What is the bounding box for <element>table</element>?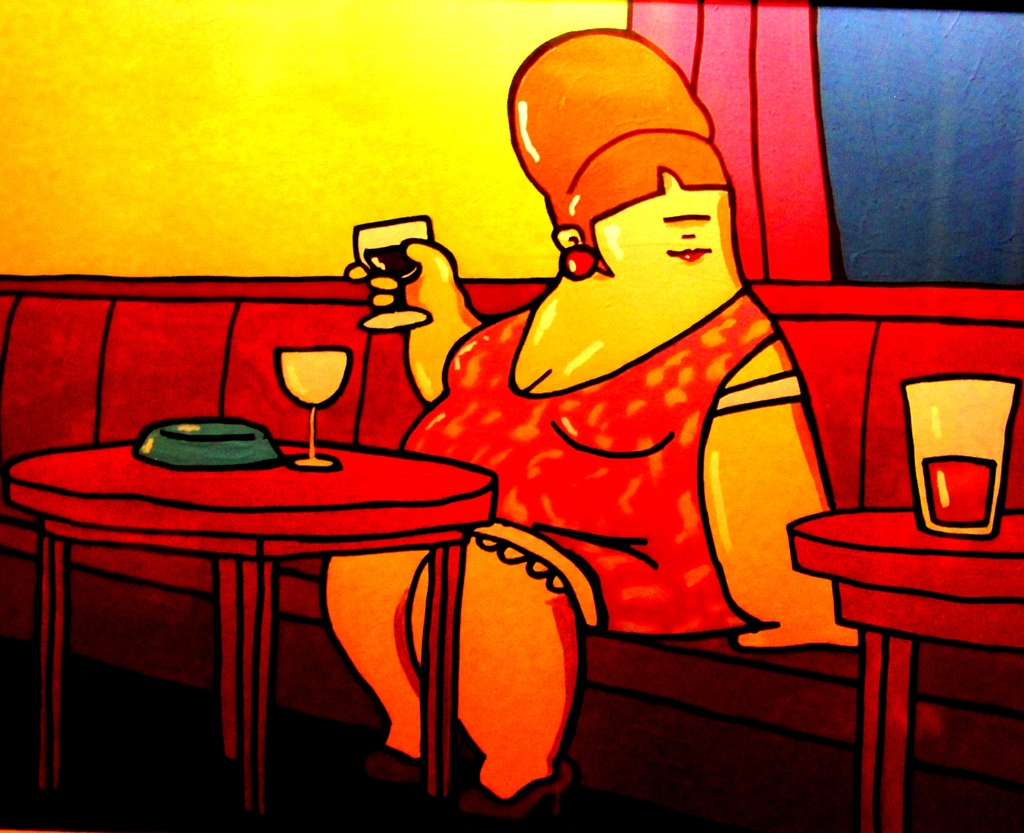
[x1=788, y1=449, x2=1012, y2=802].
